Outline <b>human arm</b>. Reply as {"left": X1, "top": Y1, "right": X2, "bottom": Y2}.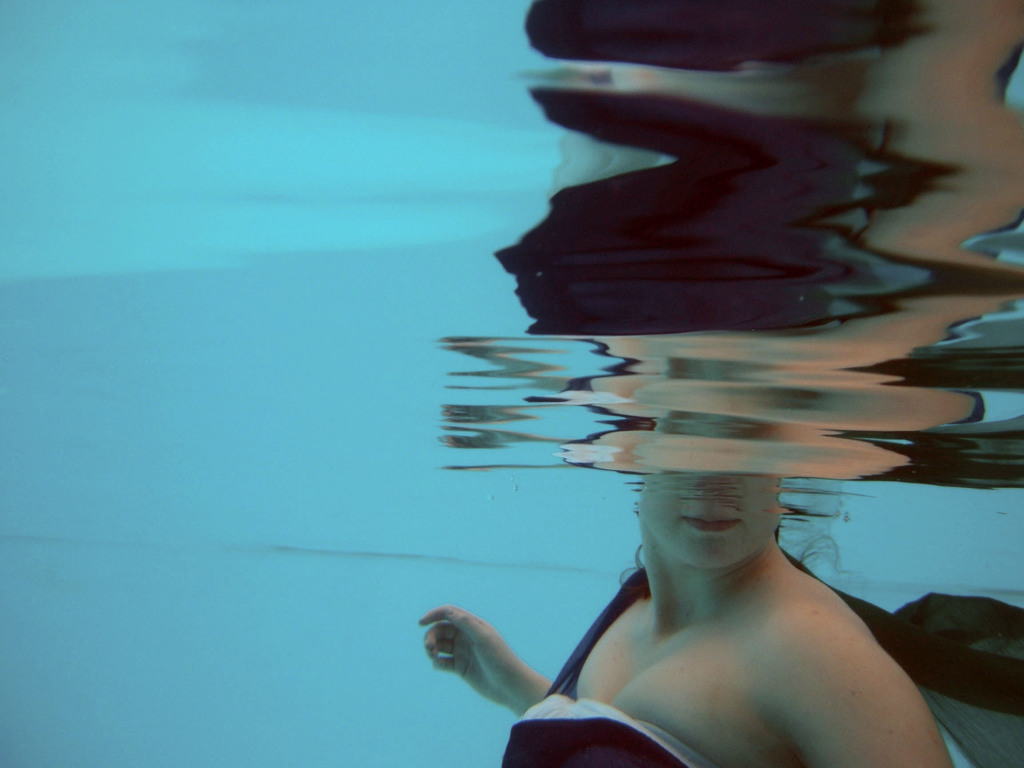
{"left": 417, "top": 602, "right": 552, "bottom": 719}.
